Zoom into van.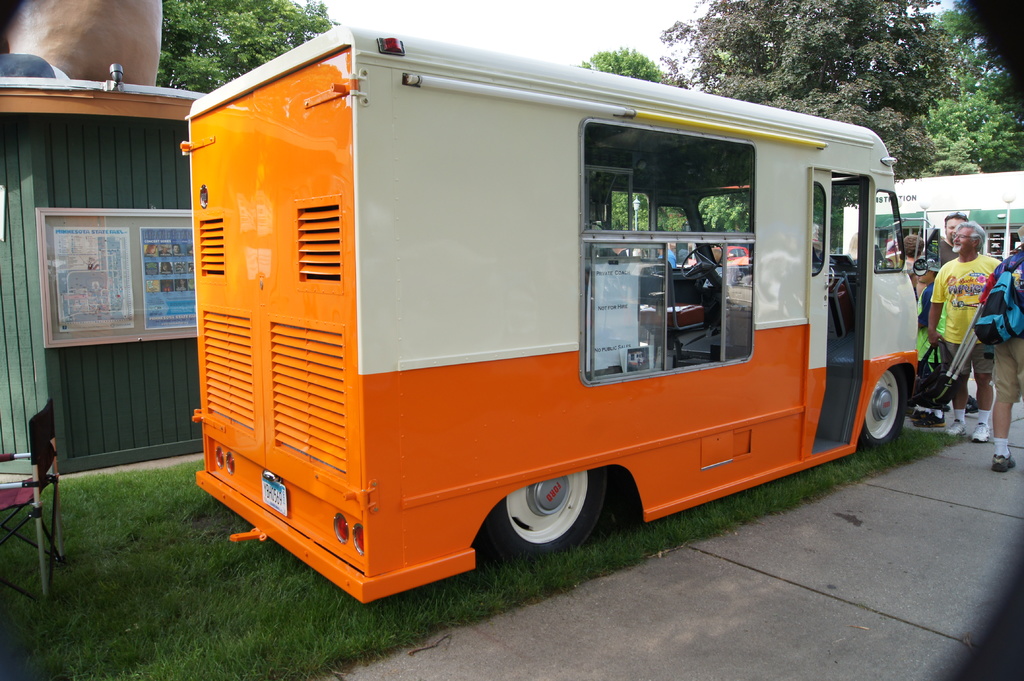
Zoom target: bbox=(176, 19, 925, 605).
